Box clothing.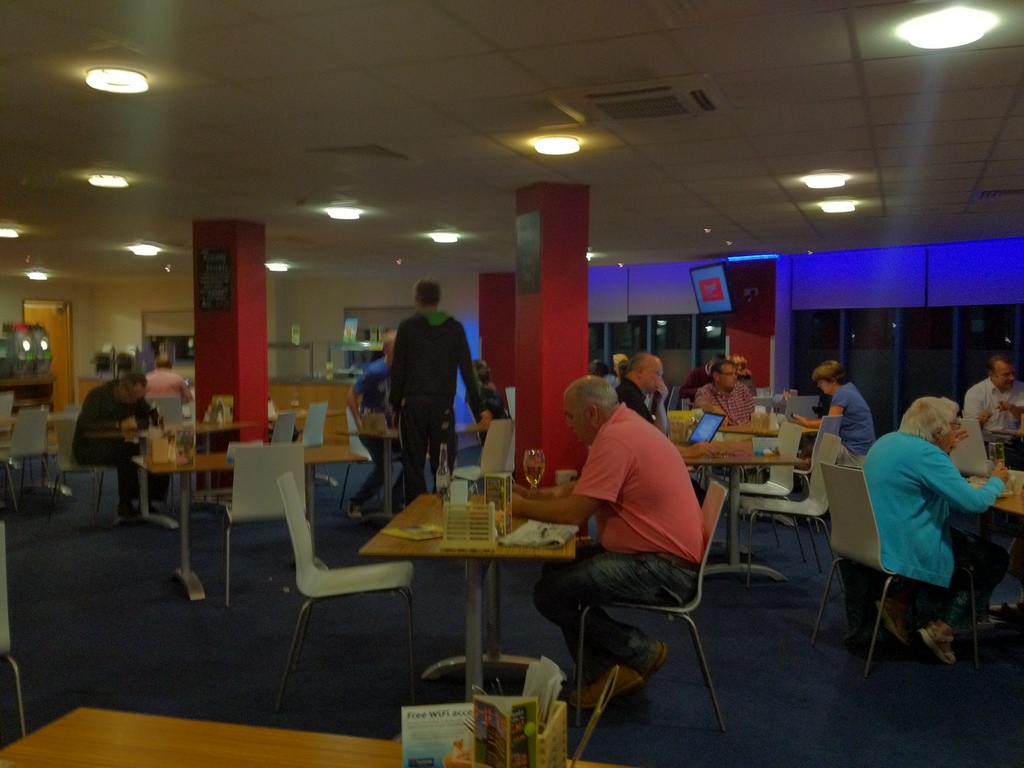
box=[72, 382, 145, 513].
